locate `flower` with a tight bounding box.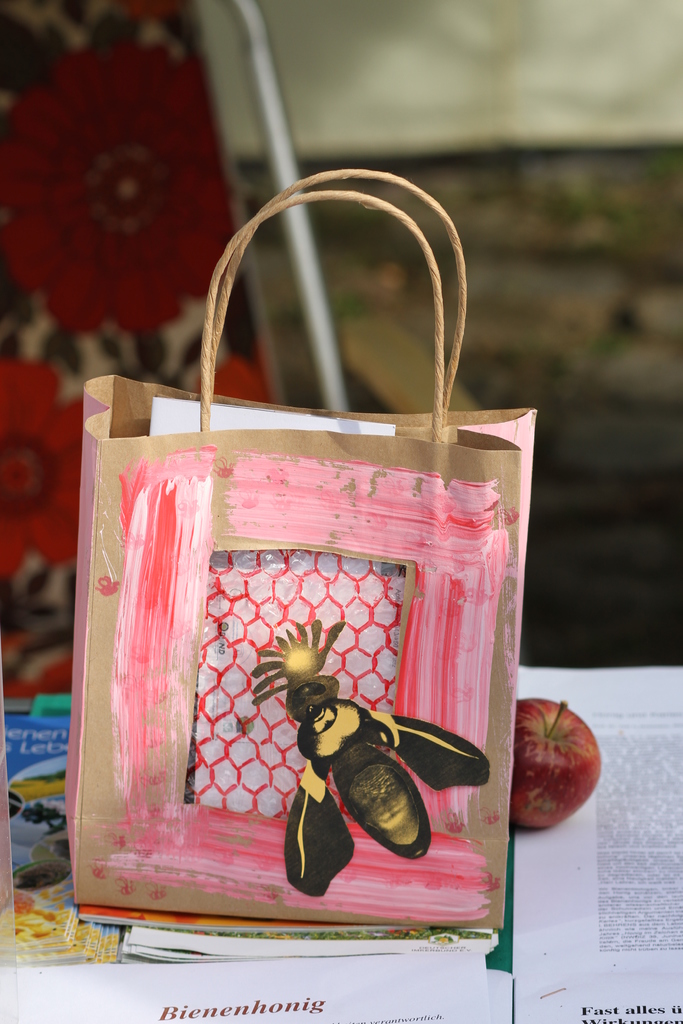
region(0, 42, 242, 335).
